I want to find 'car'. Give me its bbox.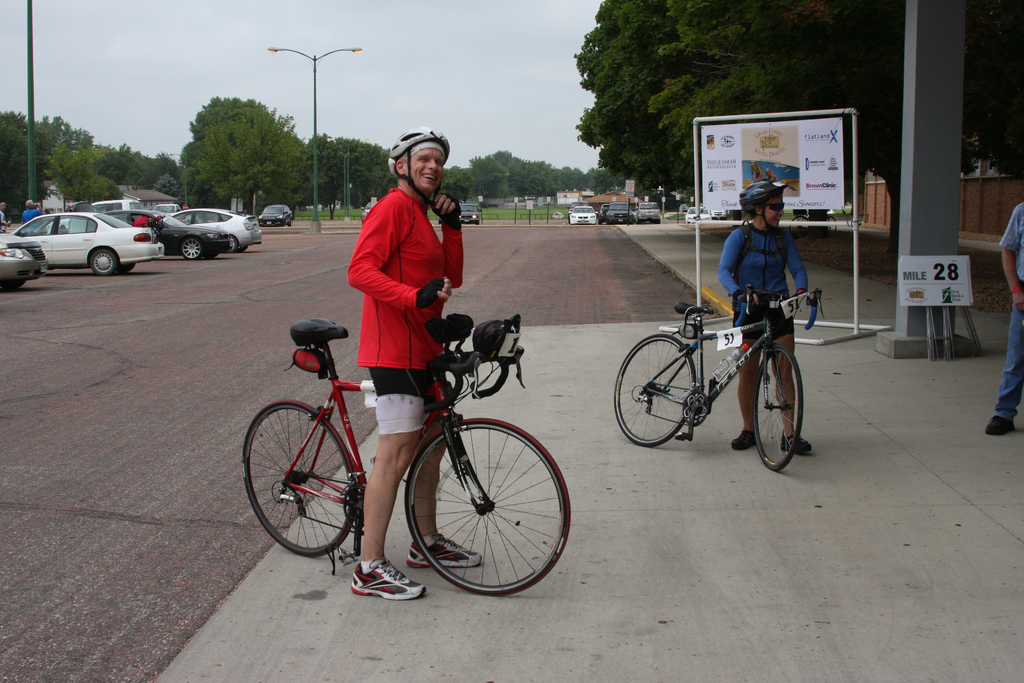
[630,201,666,225].
